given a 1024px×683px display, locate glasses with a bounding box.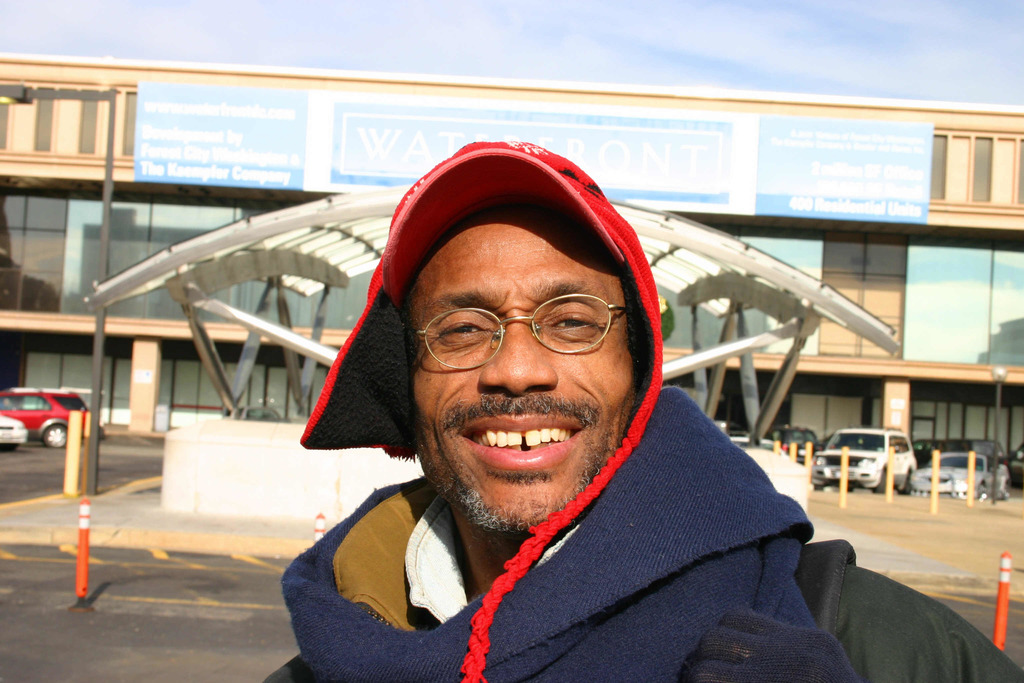
Located: 407/294/632/375.
